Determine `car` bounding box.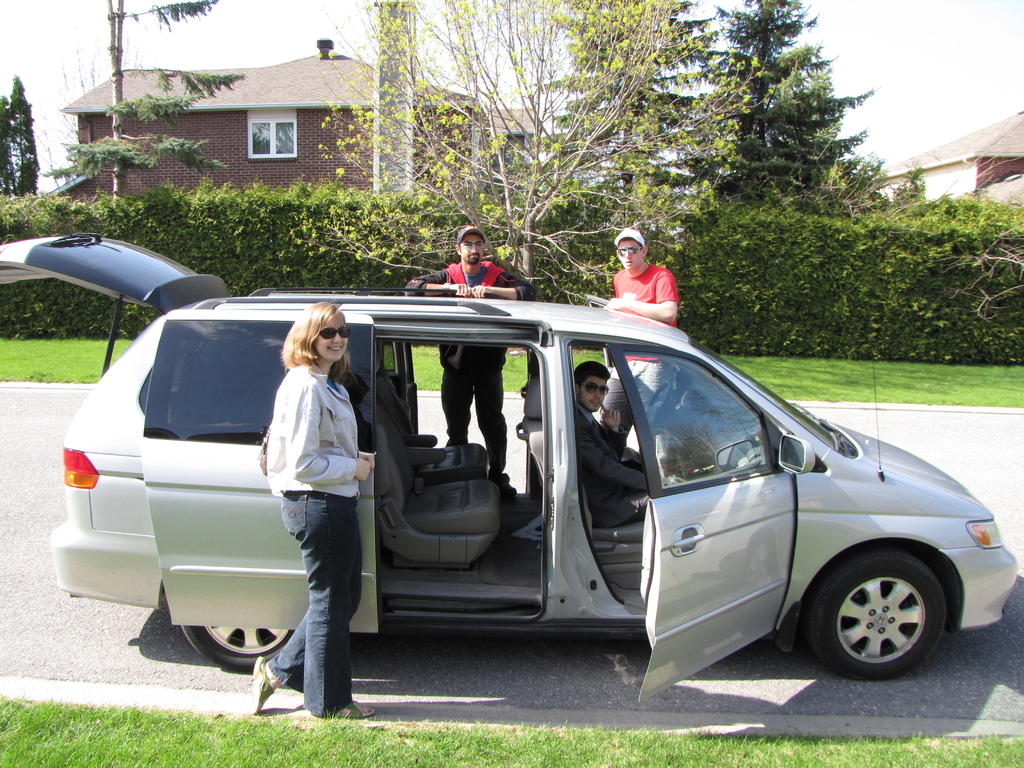
Determined: left=0, top=230, right=1020, bottom=714.
